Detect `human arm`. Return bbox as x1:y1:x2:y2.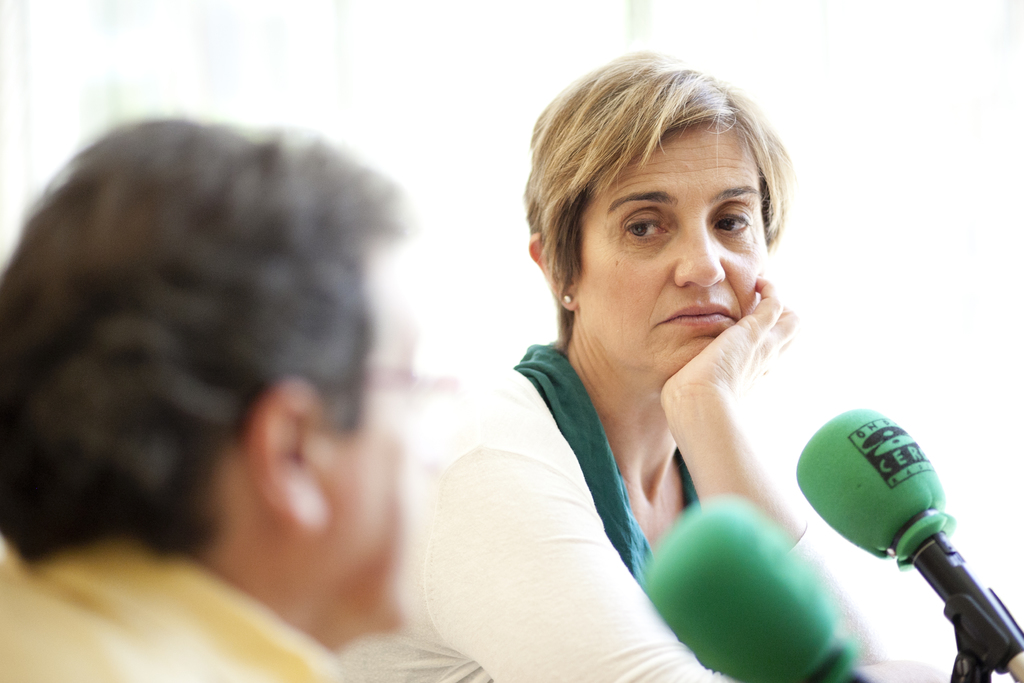
656:270:908:666.
